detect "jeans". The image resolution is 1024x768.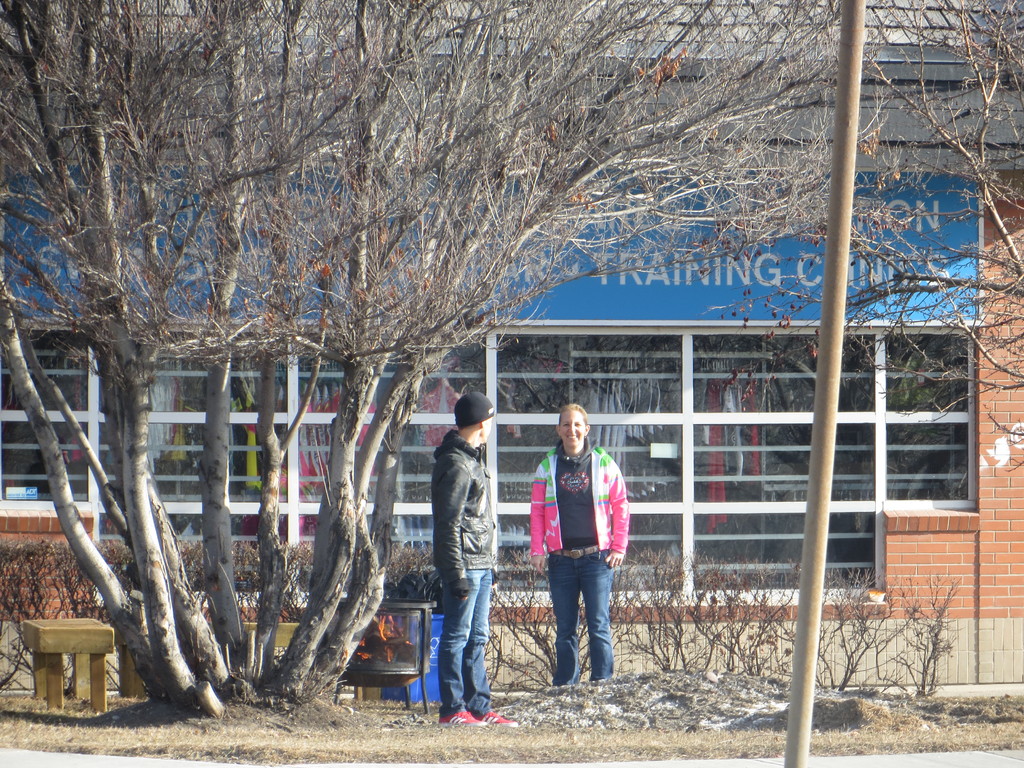
Rect(438, 570, 491, 717).
